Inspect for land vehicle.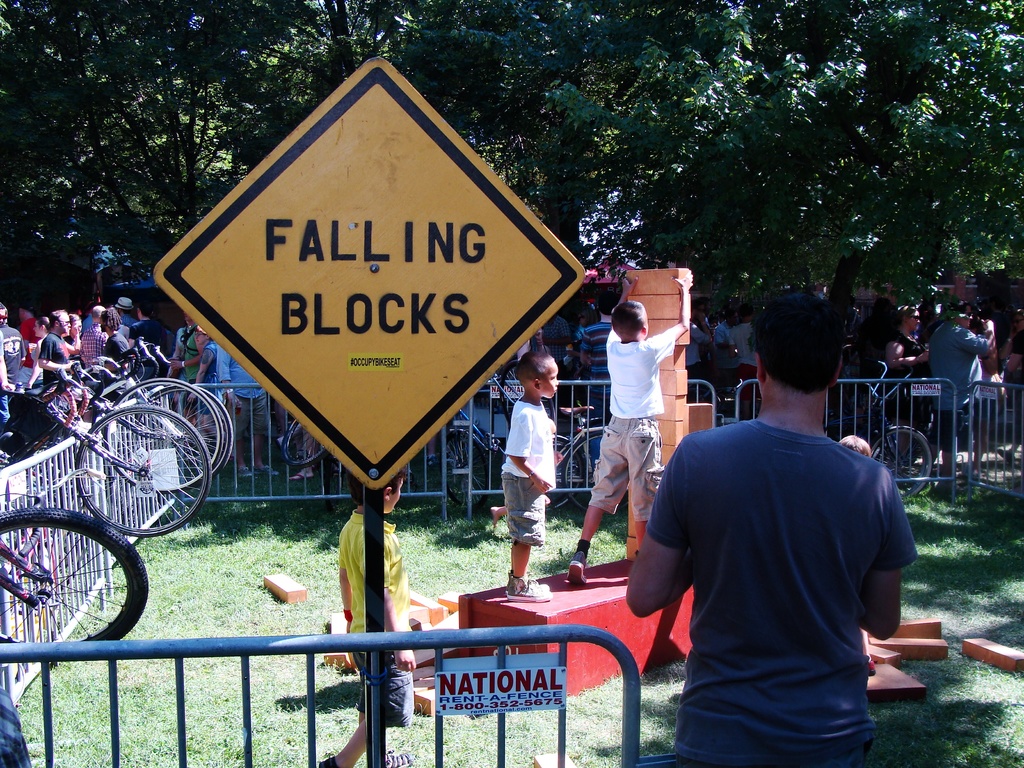
Inspection: rect(280, 415, 326, 474).
